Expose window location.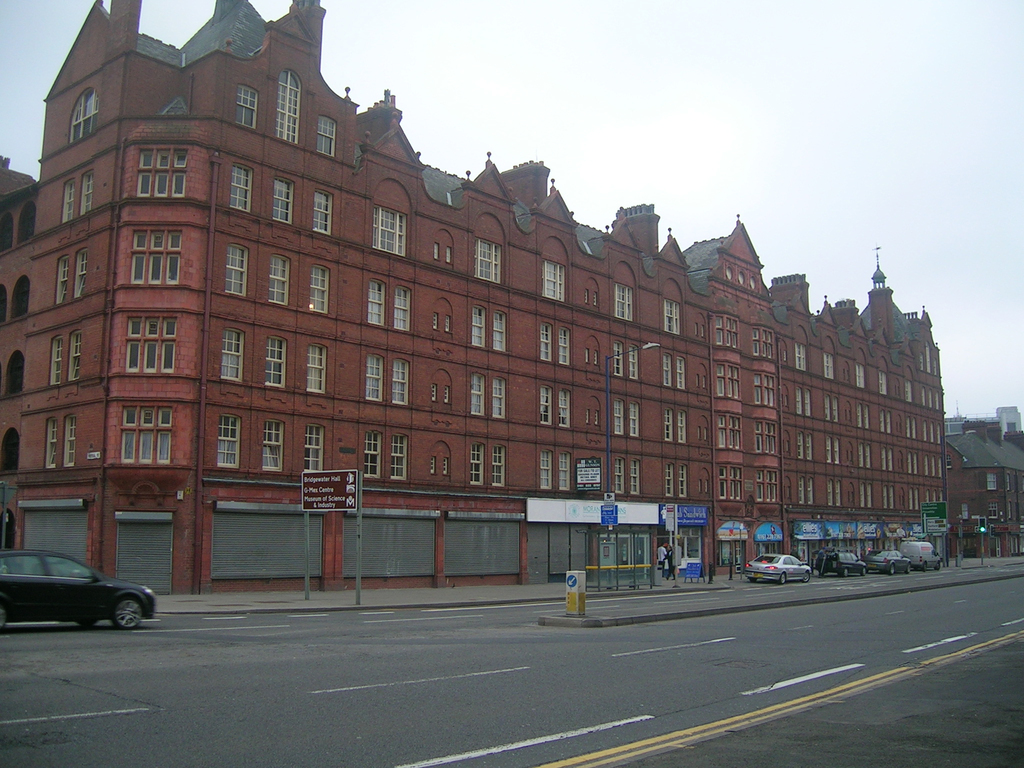
Exposed at pyautogui.locateOnScreen(375, 207, 407, 254).
